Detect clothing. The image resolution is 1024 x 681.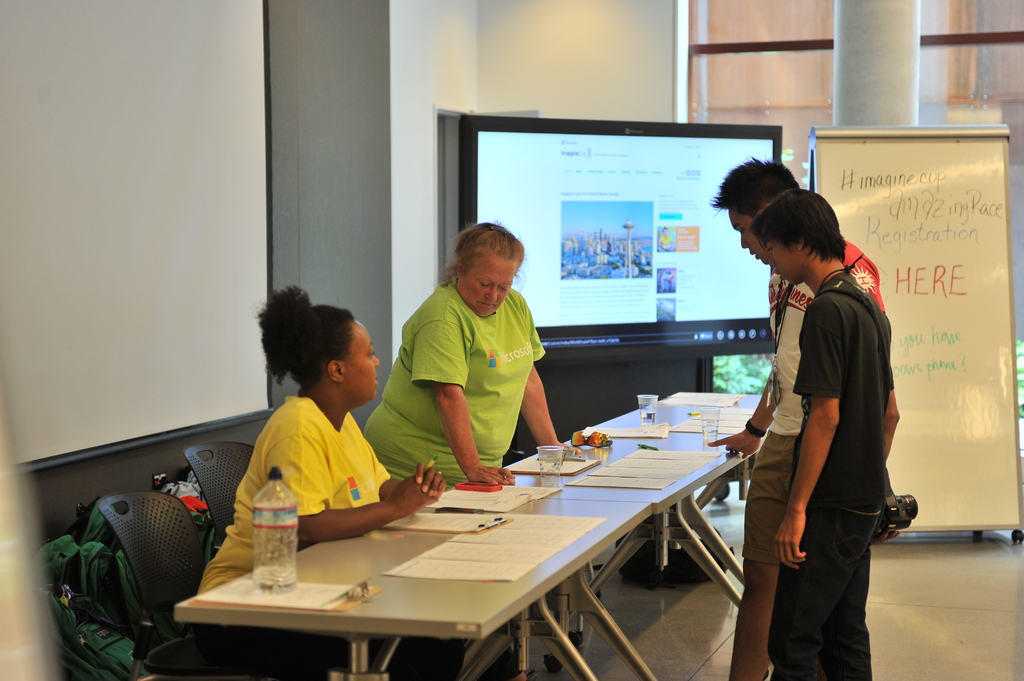
l=189, t=393, r=389, b=595.
